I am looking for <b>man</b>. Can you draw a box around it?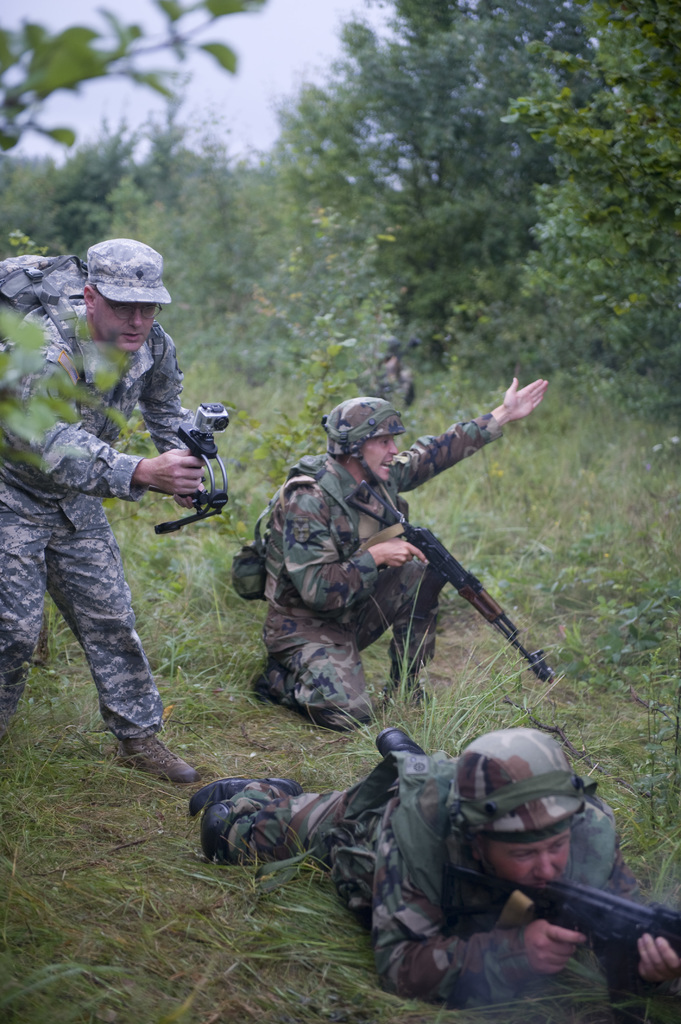
Sure, the bounding box is crop(8, 233, 231, 804).
